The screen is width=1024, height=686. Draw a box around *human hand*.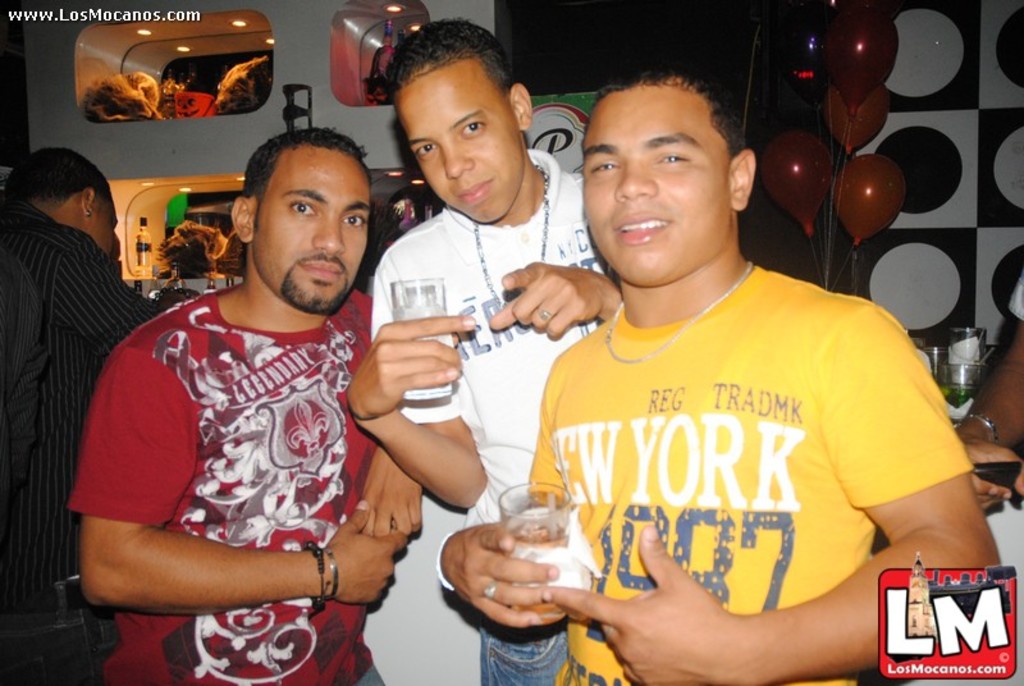
locate(321, 499, 410, 610).
